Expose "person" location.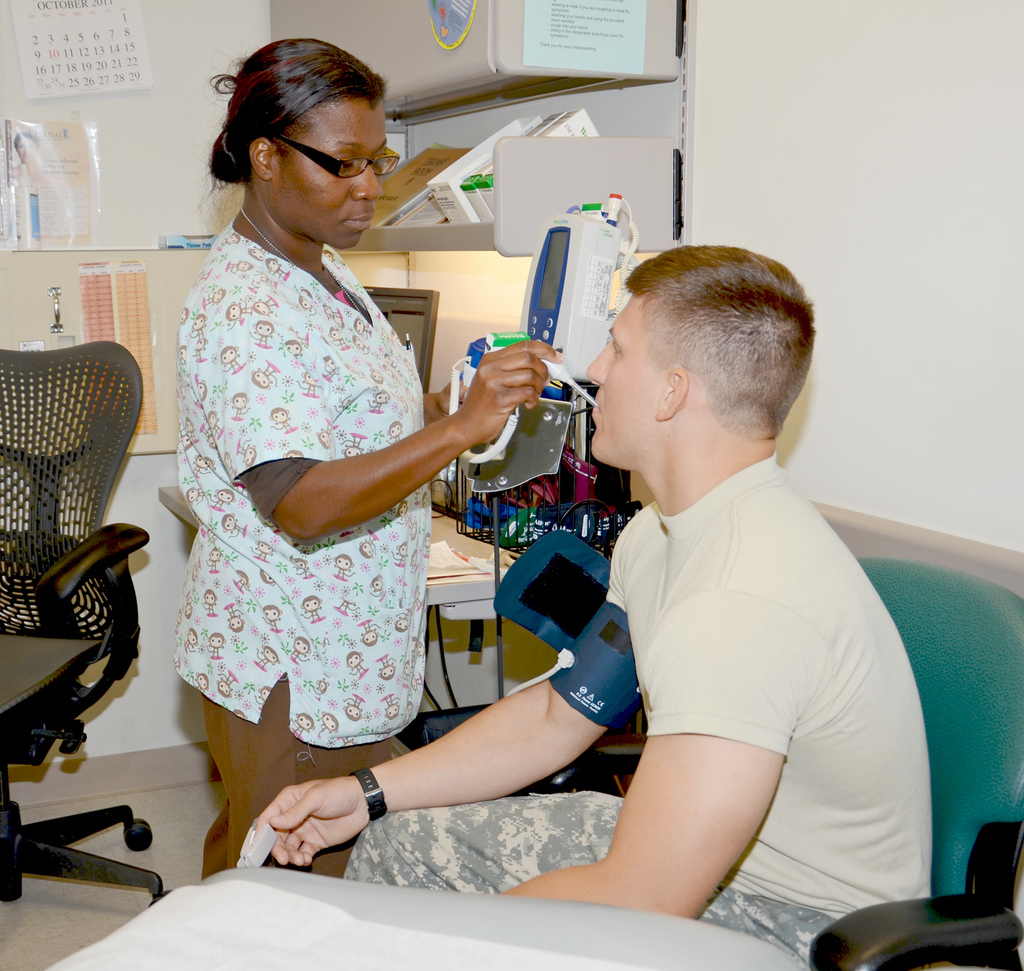
Exposed at 248 239 929 970.
